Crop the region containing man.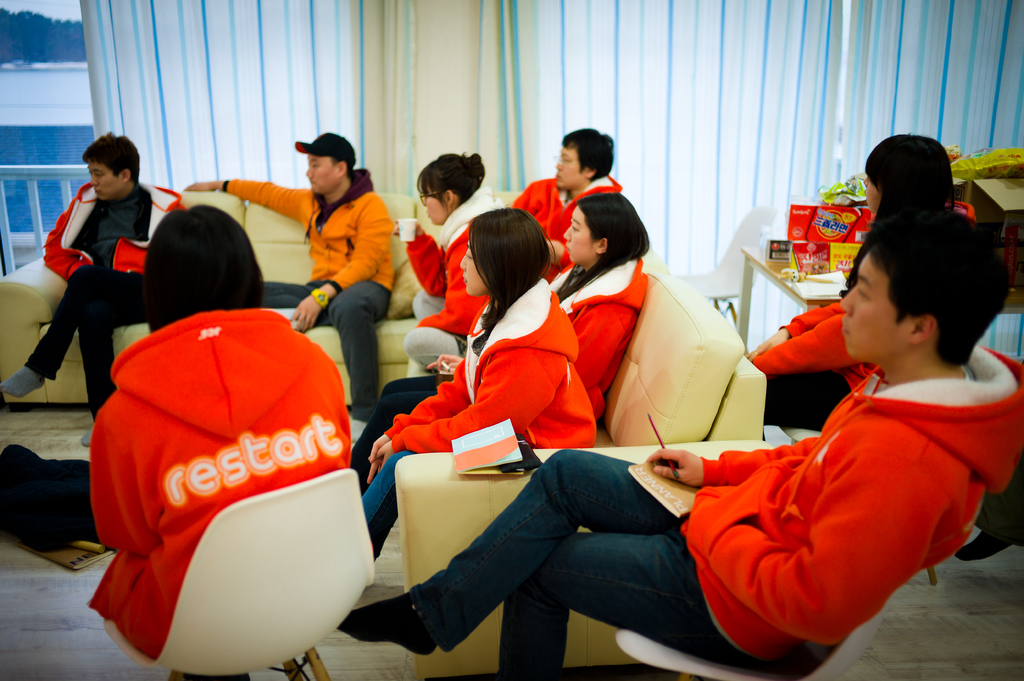
Crop region: crop(321, 207, 1023, 680).
